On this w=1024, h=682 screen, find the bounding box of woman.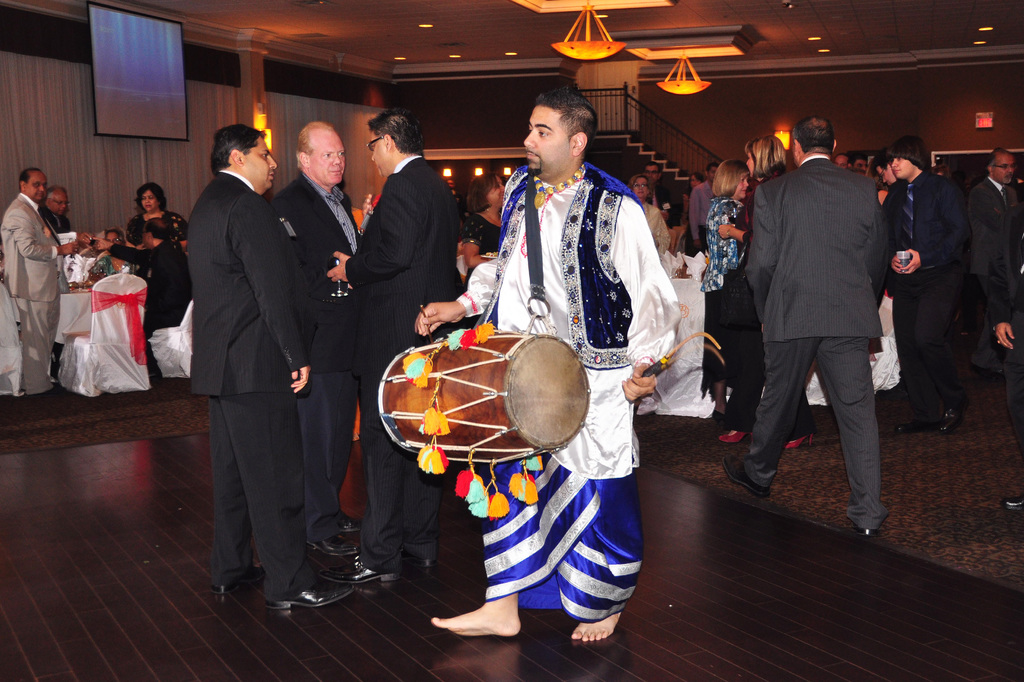
Bounding box: (125, 181, 188, 252).
